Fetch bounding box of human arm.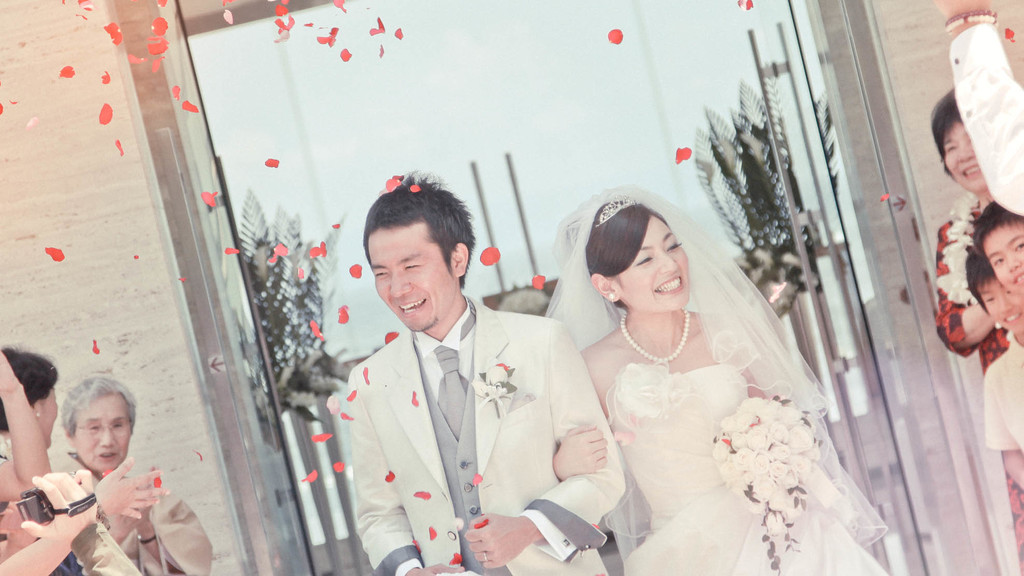
Bbox: BBox(542, 342, 622, 481).
